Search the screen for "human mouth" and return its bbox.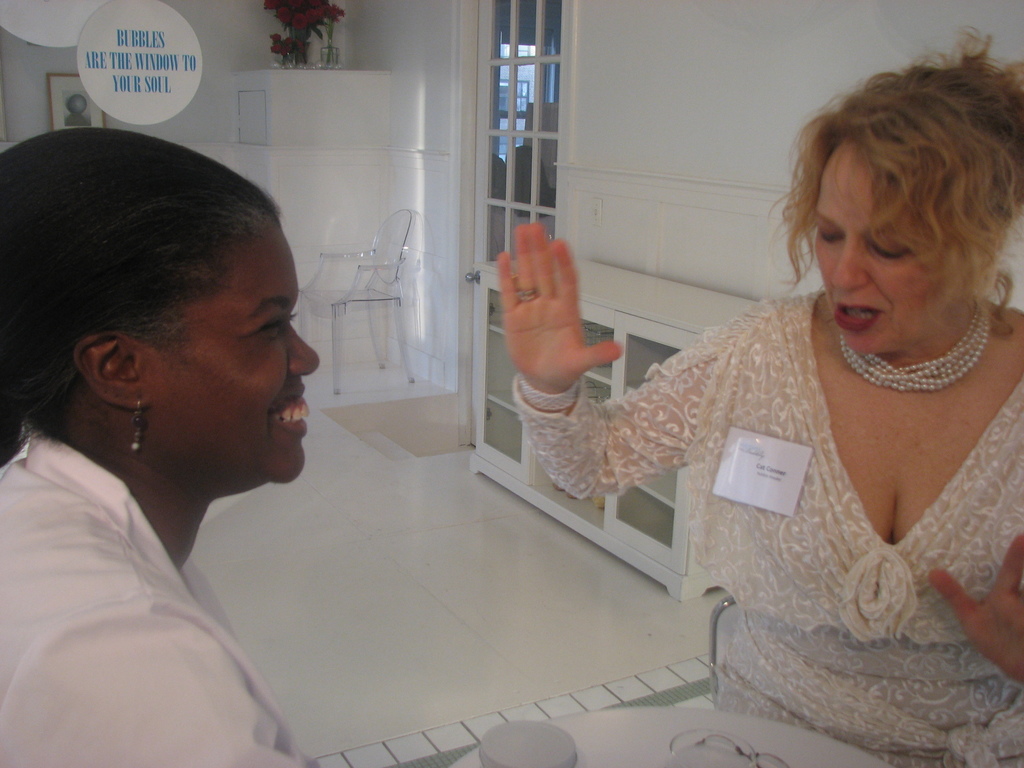
Found: pyautogui.locateOnScreen(834, 302, 886, 334).
